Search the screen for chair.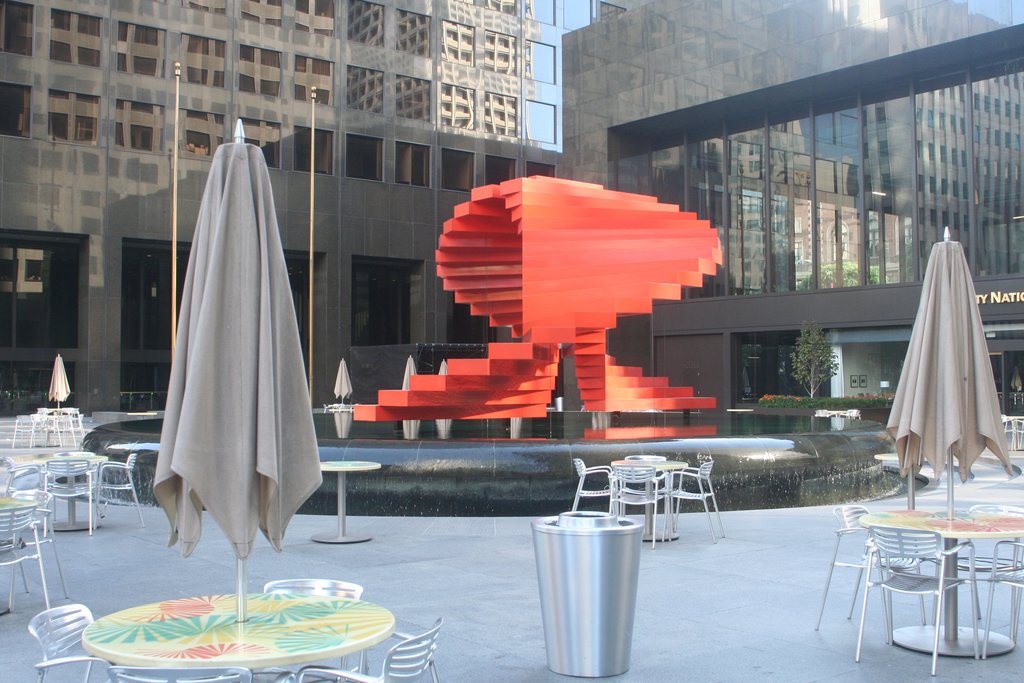
Found at [x1=25, y1=600, x2=139, y2=682].
